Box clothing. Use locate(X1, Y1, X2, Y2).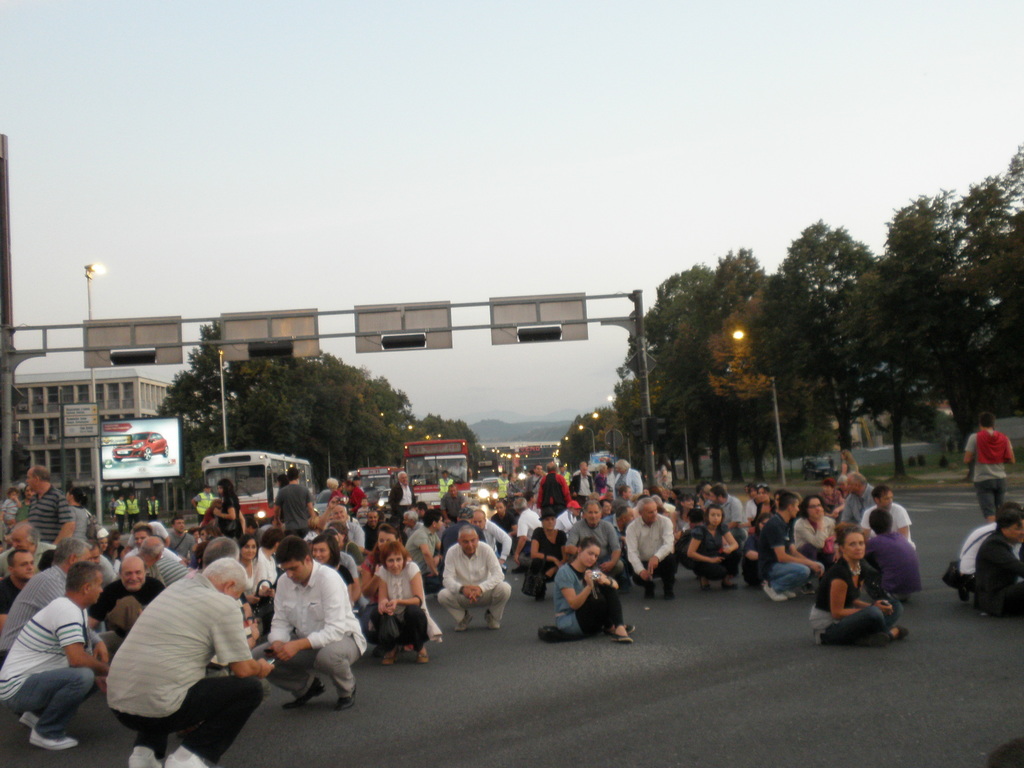
locate(164, 529, 195, 552).
